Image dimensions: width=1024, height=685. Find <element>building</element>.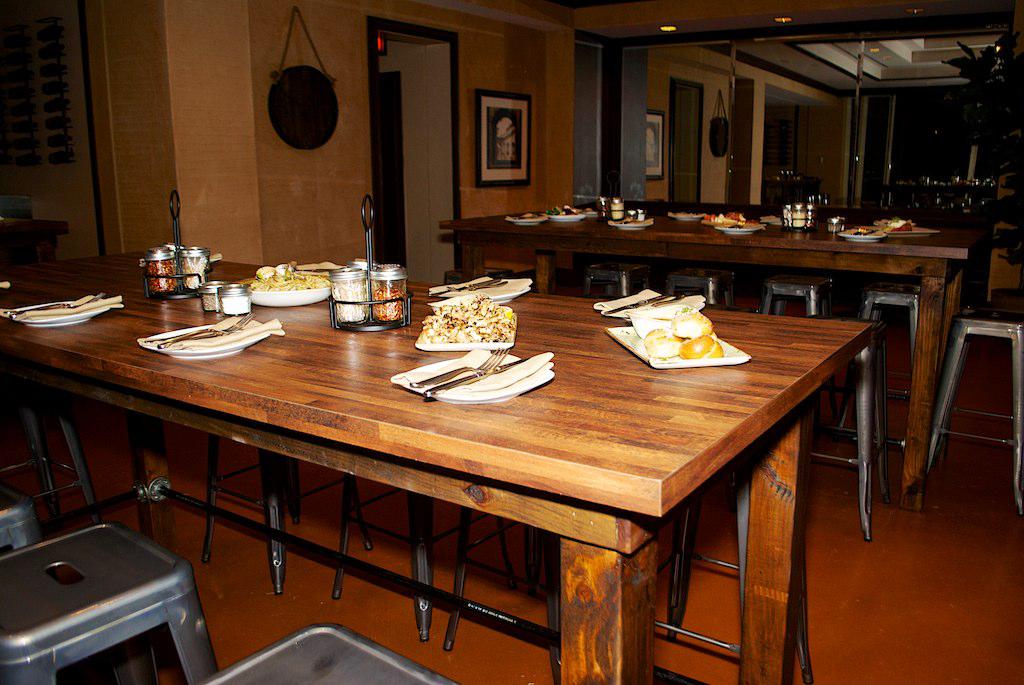
0,1,1023,681.
